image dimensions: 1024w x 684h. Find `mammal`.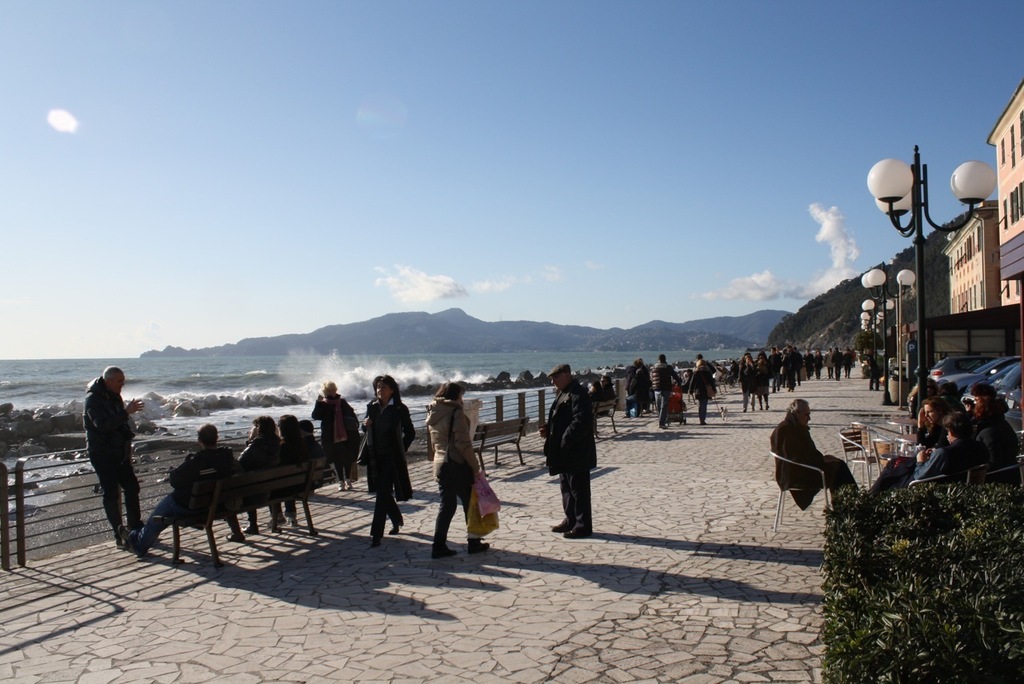
{"left": 429, "top": 380, "right": 490, "bottom": 554}.
